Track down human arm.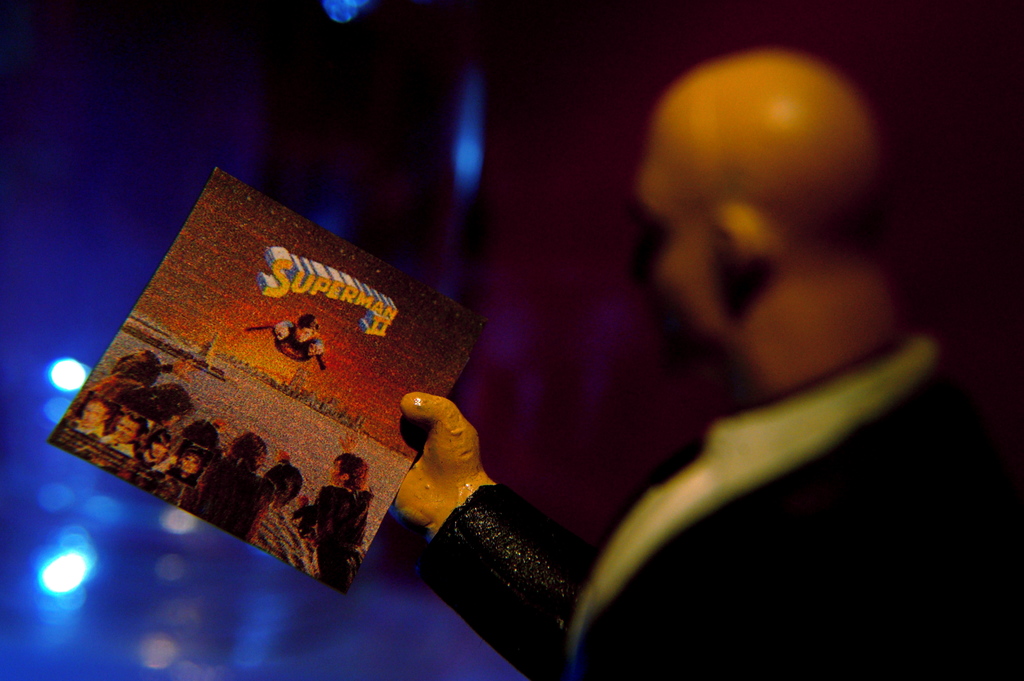
Tracked to (302,332,327,359).
